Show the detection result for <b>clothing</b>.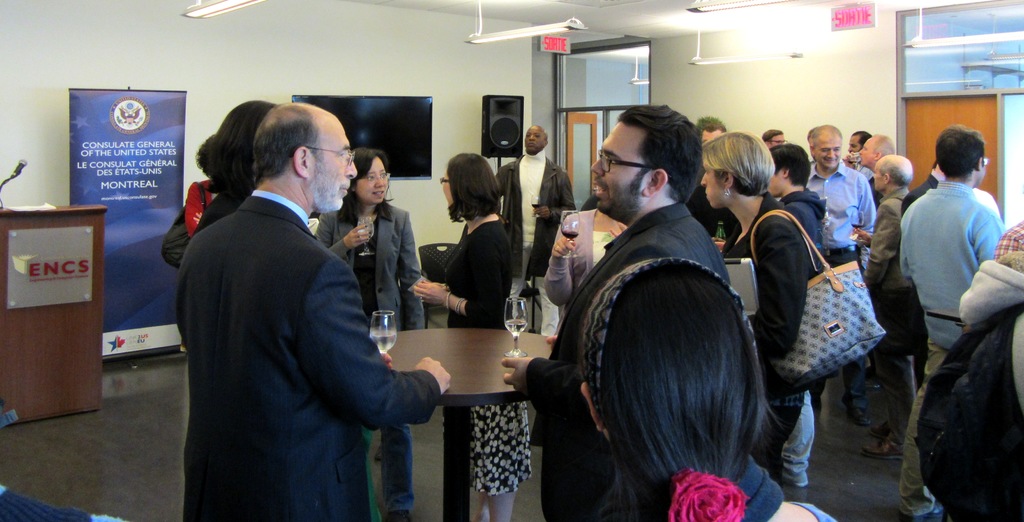
BBox(164, 122, 416, 521).
